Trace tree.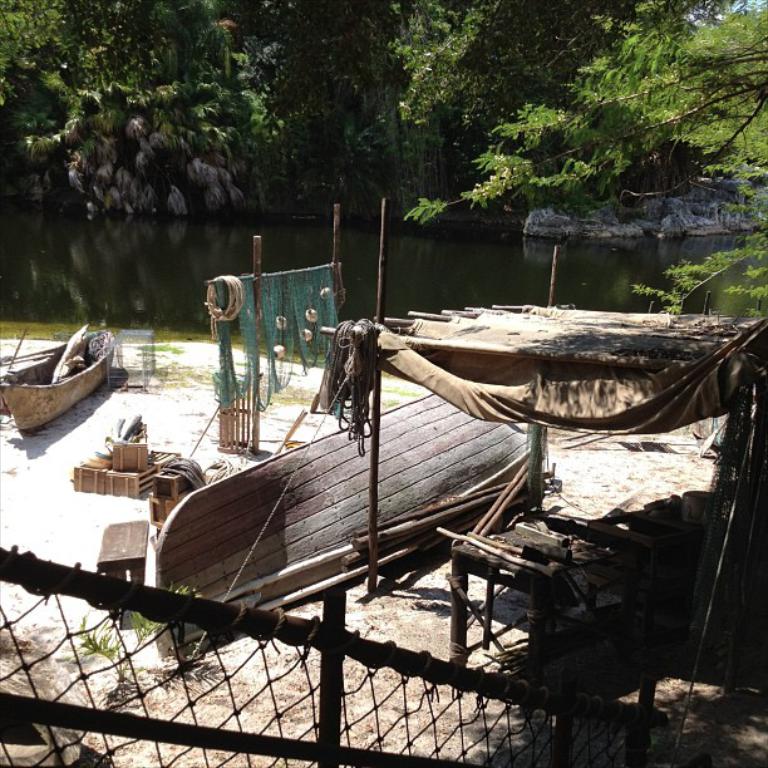
Traced to pyautogui.locateOnScreen(0, 0, 284, 182).
